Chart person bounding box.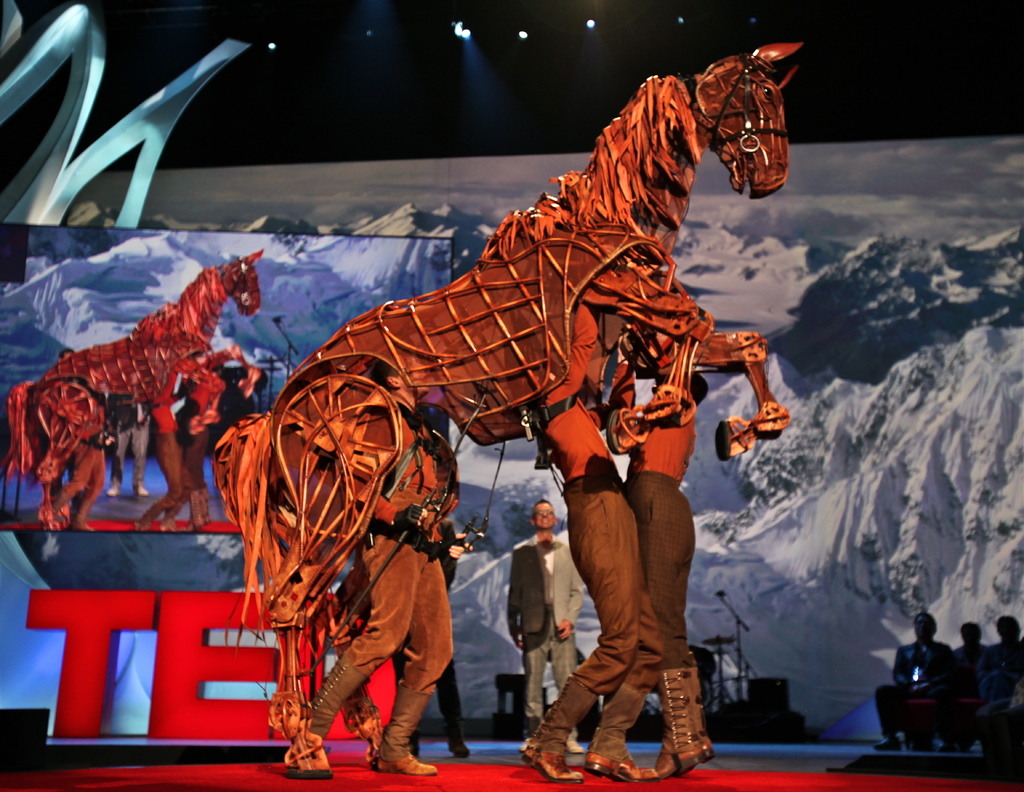
Charted: 175:353:230:540.
